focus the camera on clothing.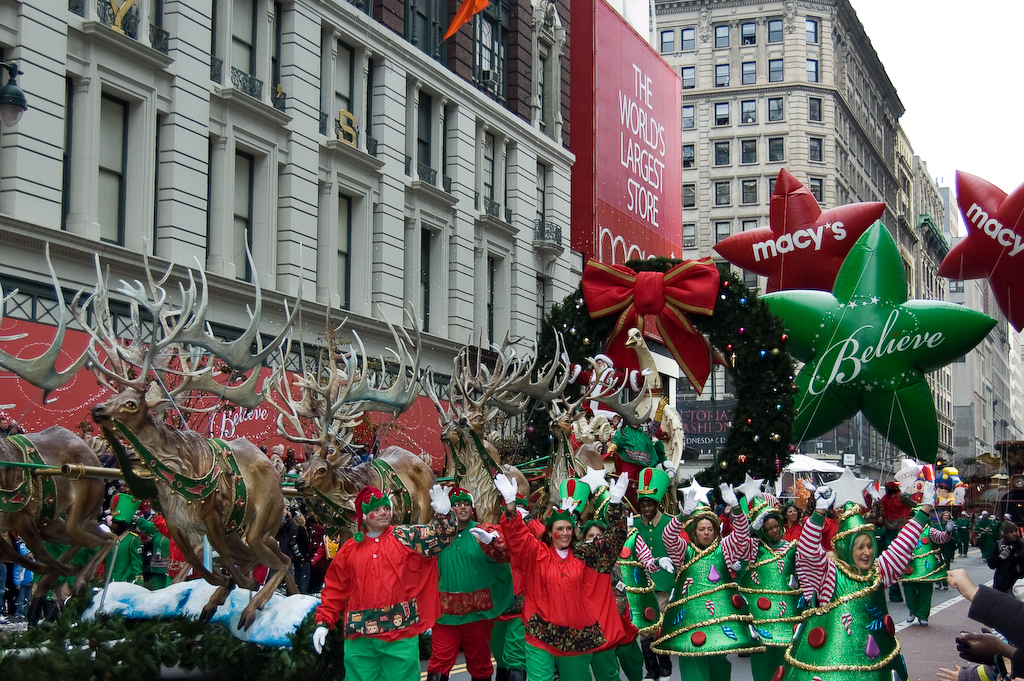
Focus region: bbox=(618, 501, 679, 617).
